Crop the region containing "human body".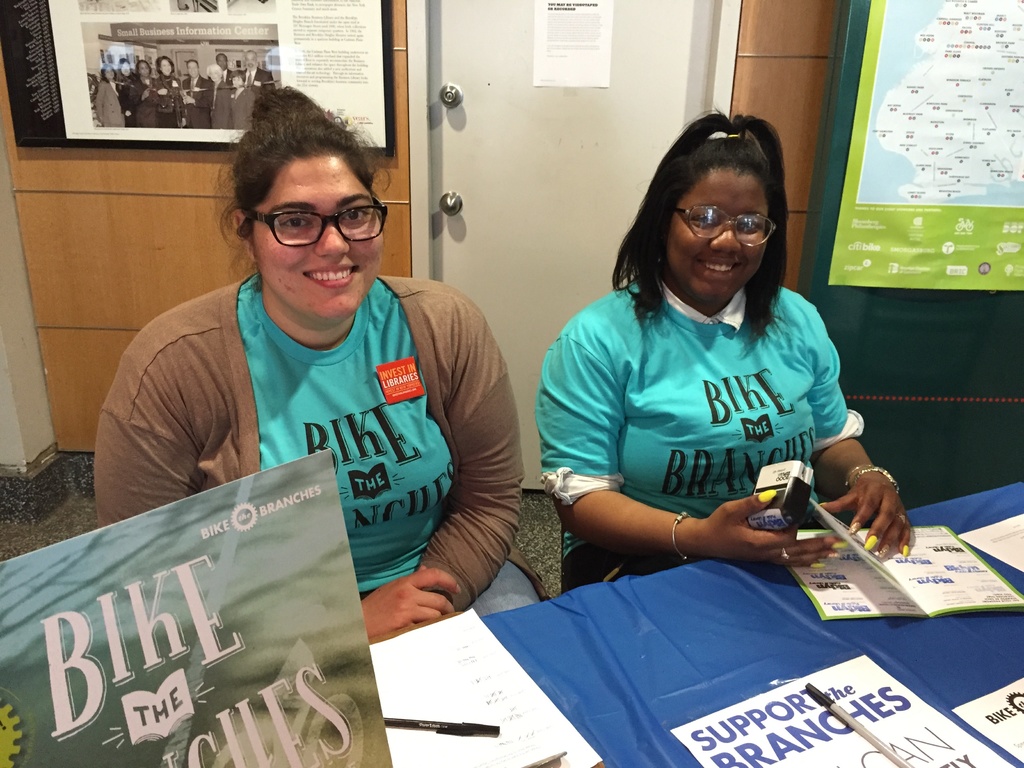
Crop region: {"x1": 163, "y1": 59, "x2": 184, "y2": 120}.
